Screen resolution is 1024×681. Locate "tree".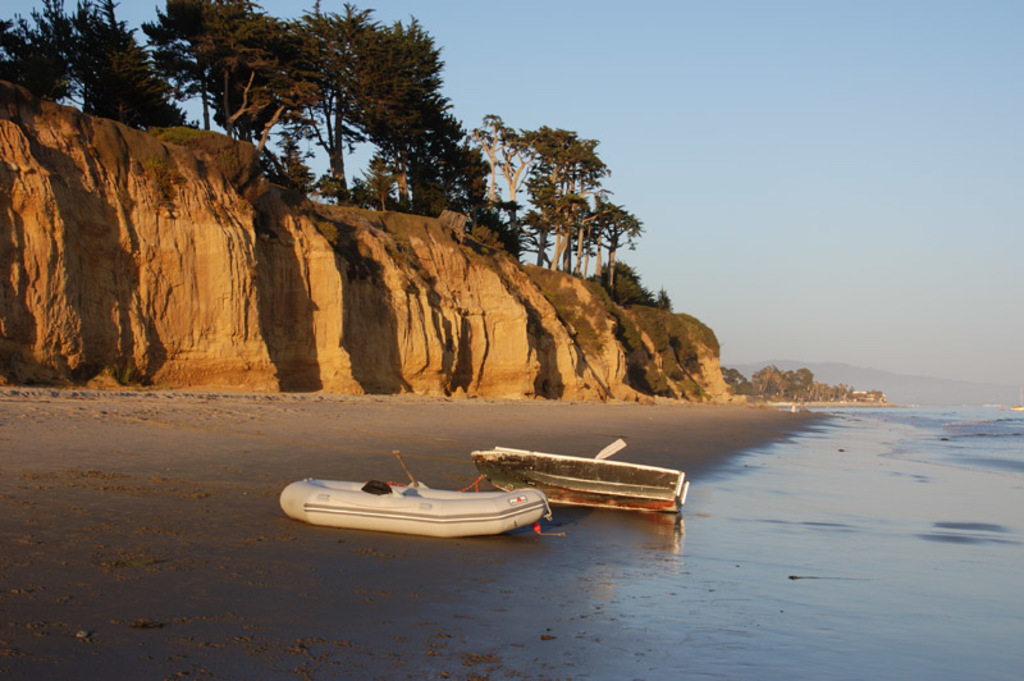
{"x1": 200, "y1": 9, "x2": 490, "y2": 221}.
